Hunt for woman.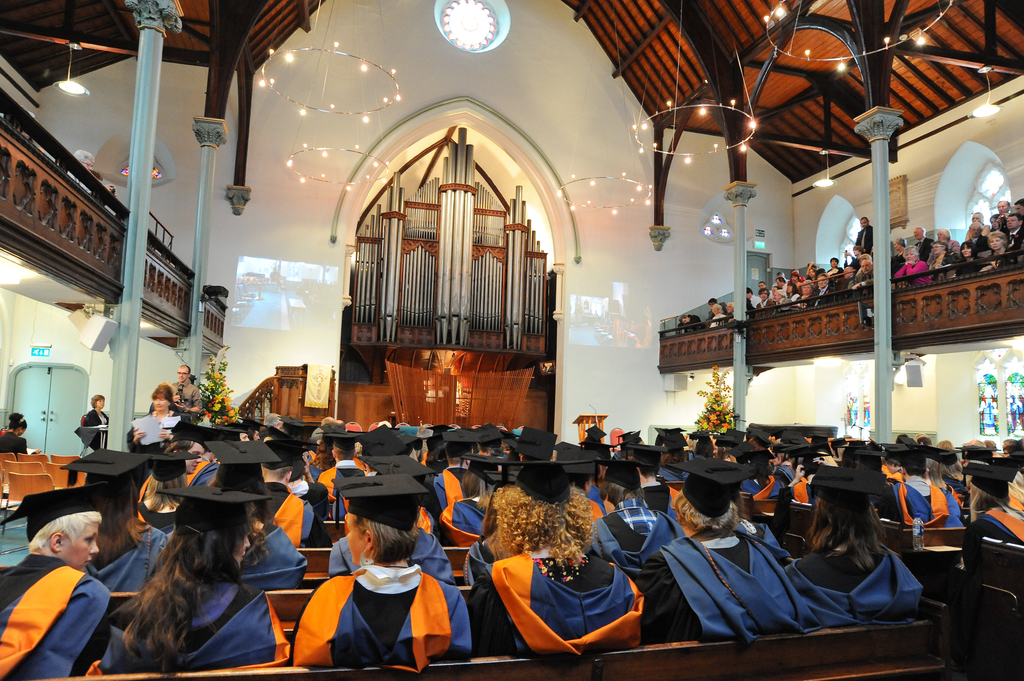
Hunted down at 783,280,799,305.
